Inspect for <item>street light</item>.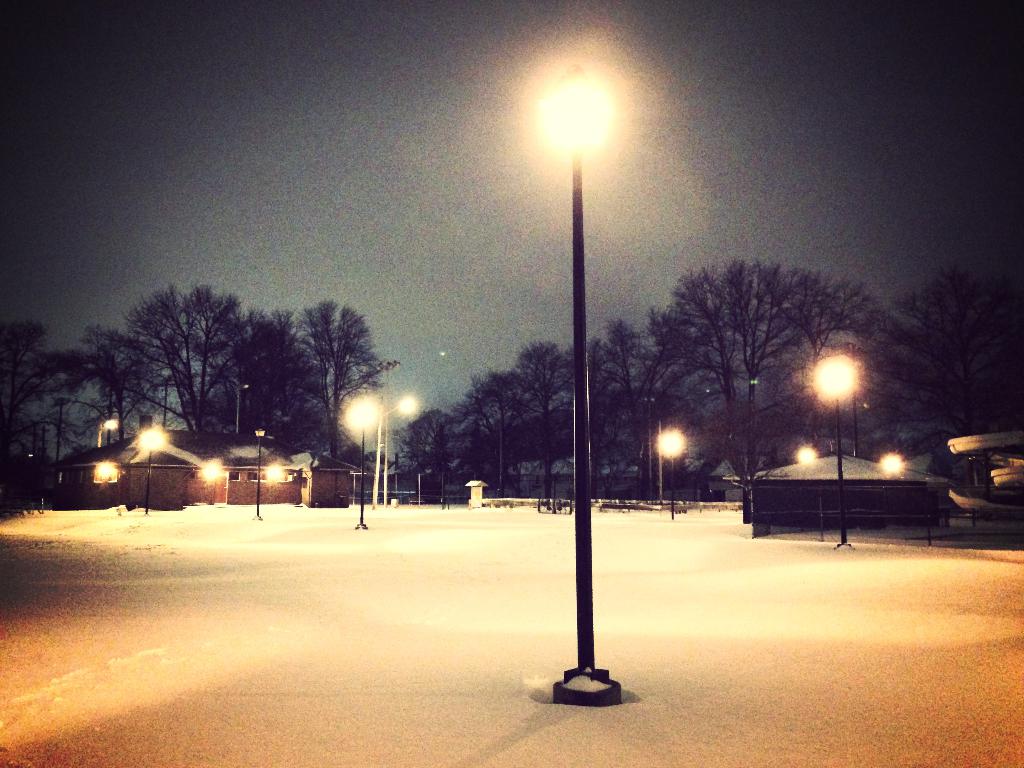
Inspection: bbox(374, 397, 418, 511).
